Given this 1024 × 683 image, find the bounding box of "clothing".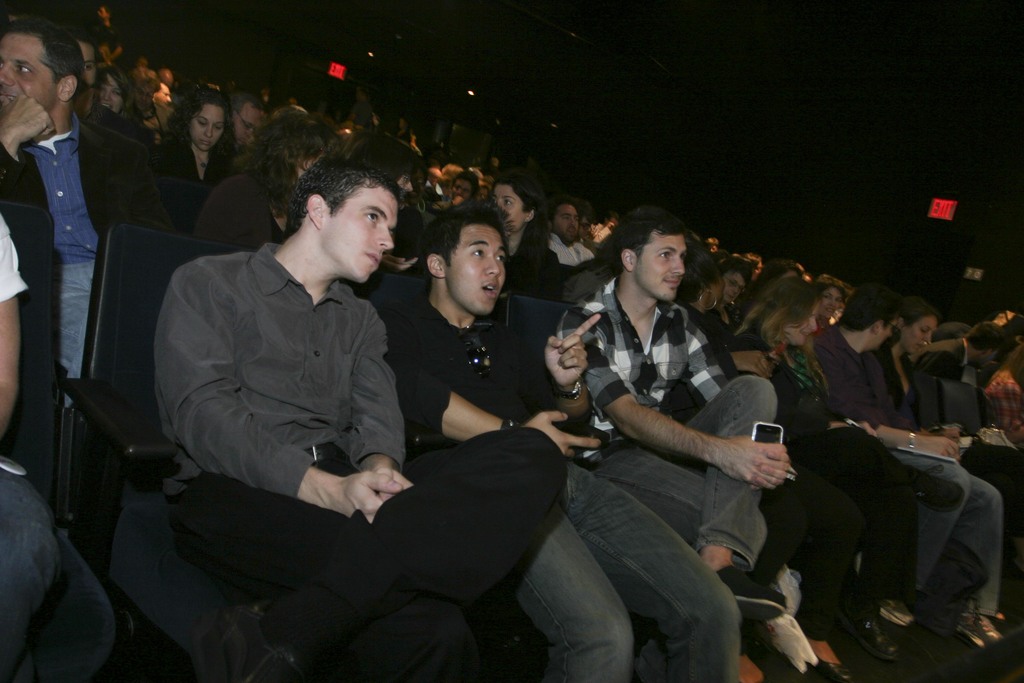
bbox=[574, 249, 772, 552].
